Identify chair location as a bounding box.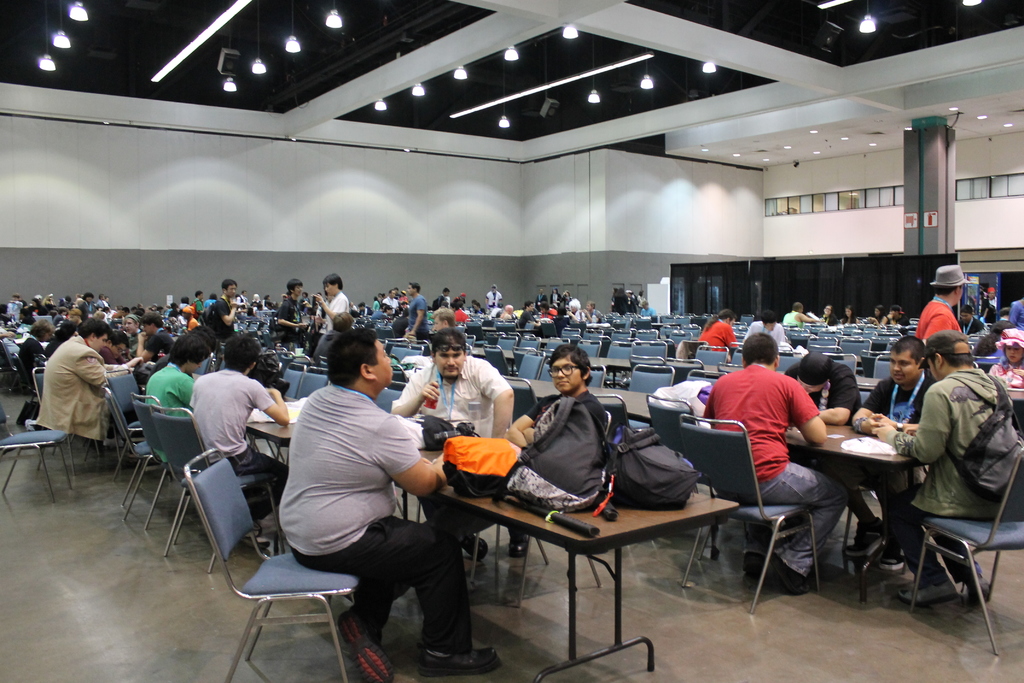
<box>0,404,77,502</box>.
